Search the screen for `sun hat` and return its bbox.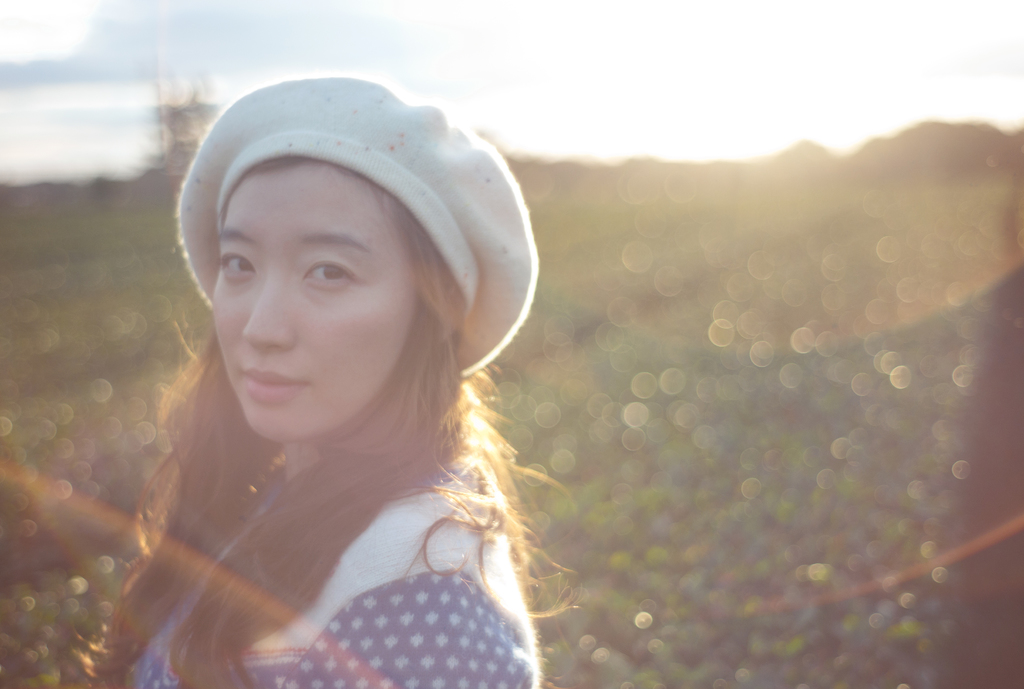
Found: [left=173, top=74, right=543, bottom=378].
